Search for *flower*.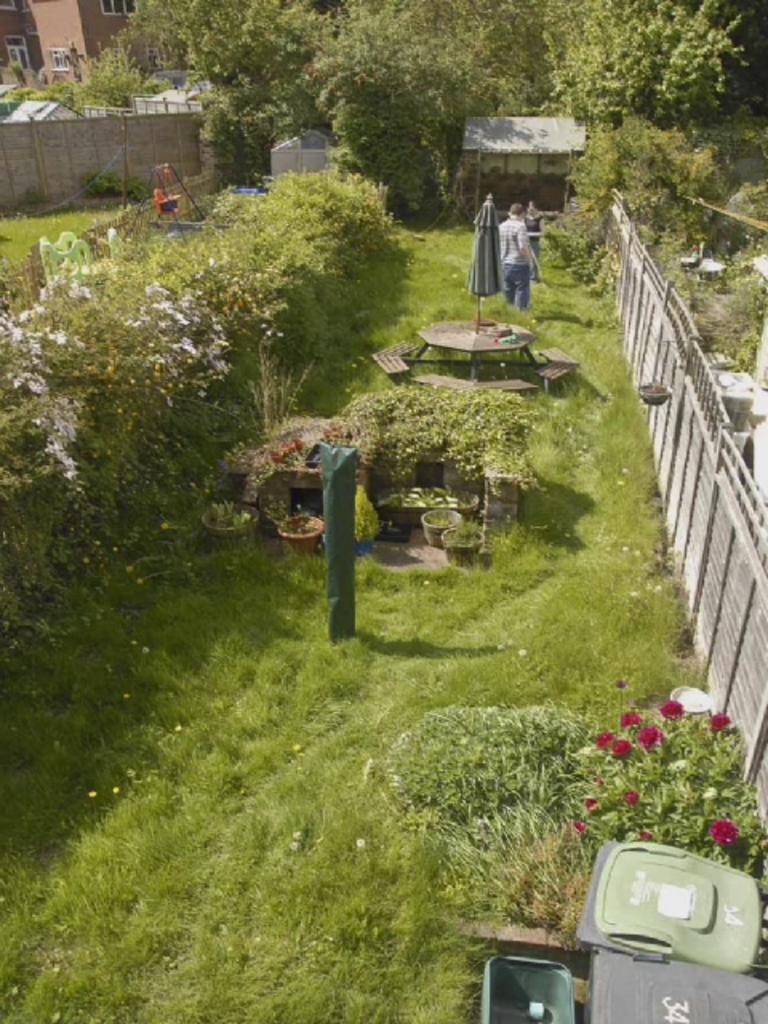
Found at BBox(606, 731, 630, 758).
